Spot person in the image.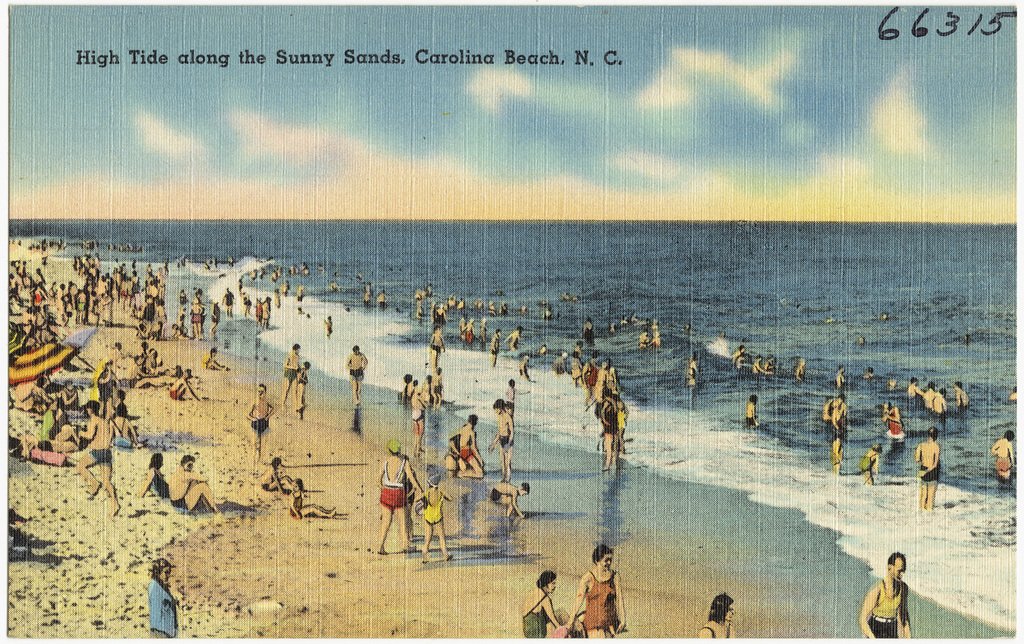
person found at box=[564, 548, 627, 639].
